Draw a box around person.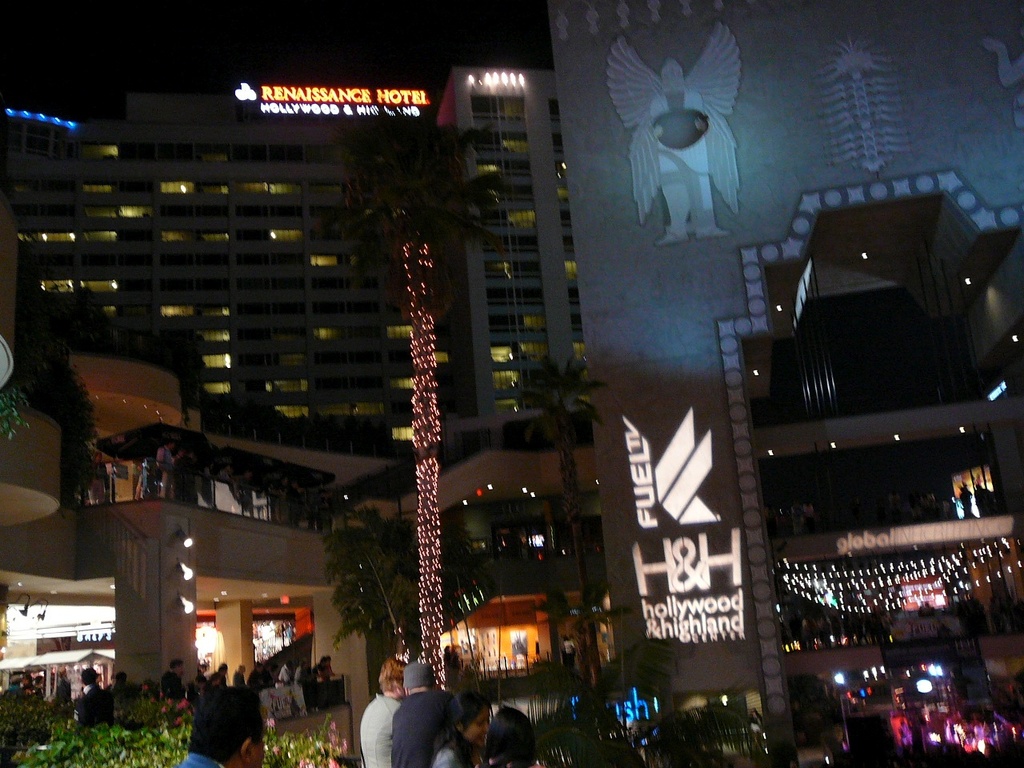
l=432, t=696, r=490, b=767.
